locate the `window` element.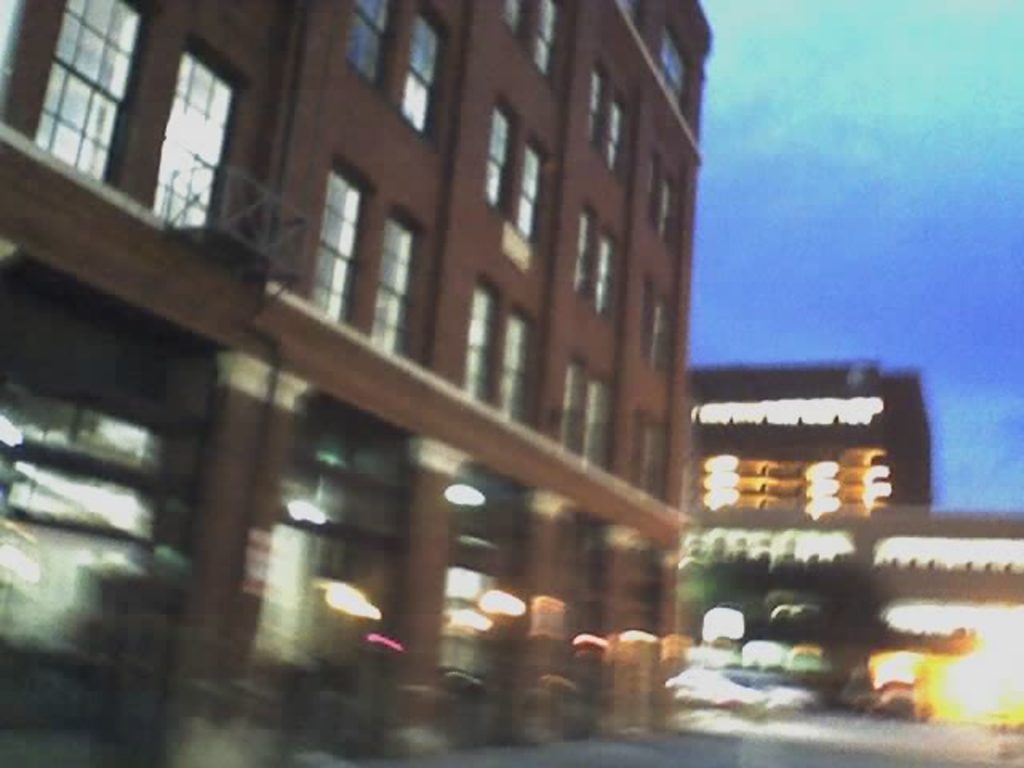
Element bbox: (x1=642, y1=414, x2=661, y2=506).
